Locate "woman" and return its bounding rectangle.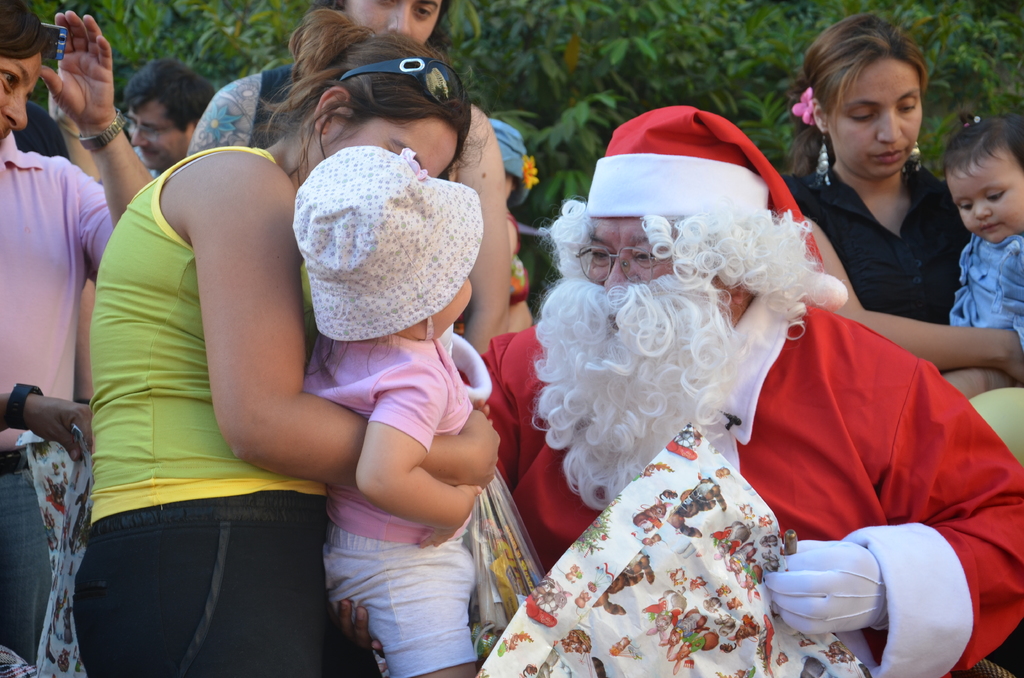
detection(0, 0, 95, 462).
